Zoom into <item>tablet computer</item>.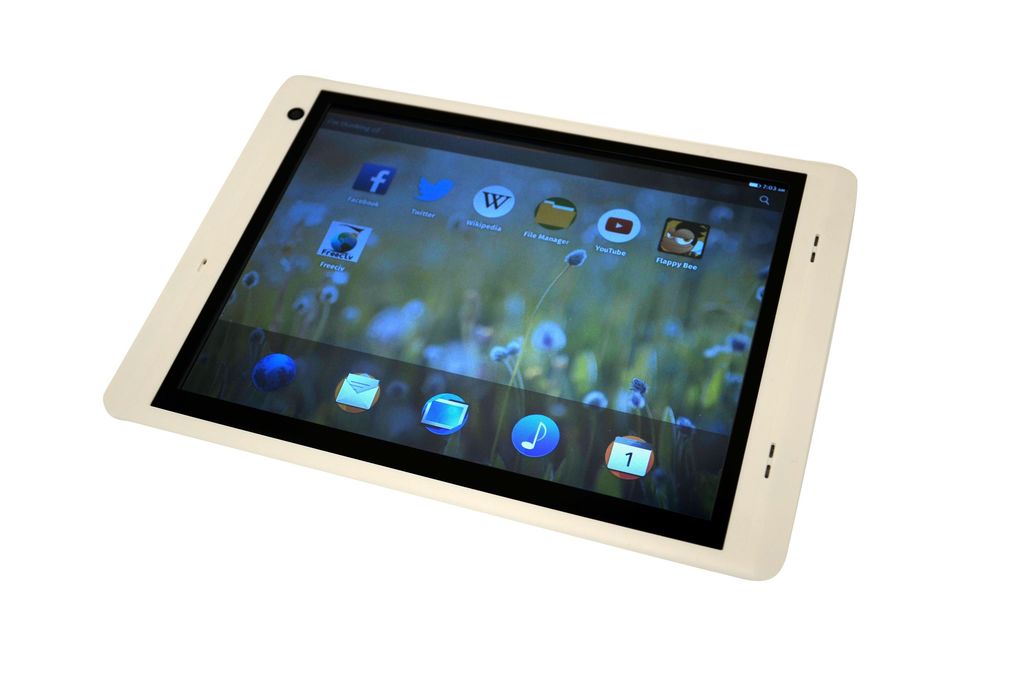
Zoom target: [100, 75, 860, 582].
